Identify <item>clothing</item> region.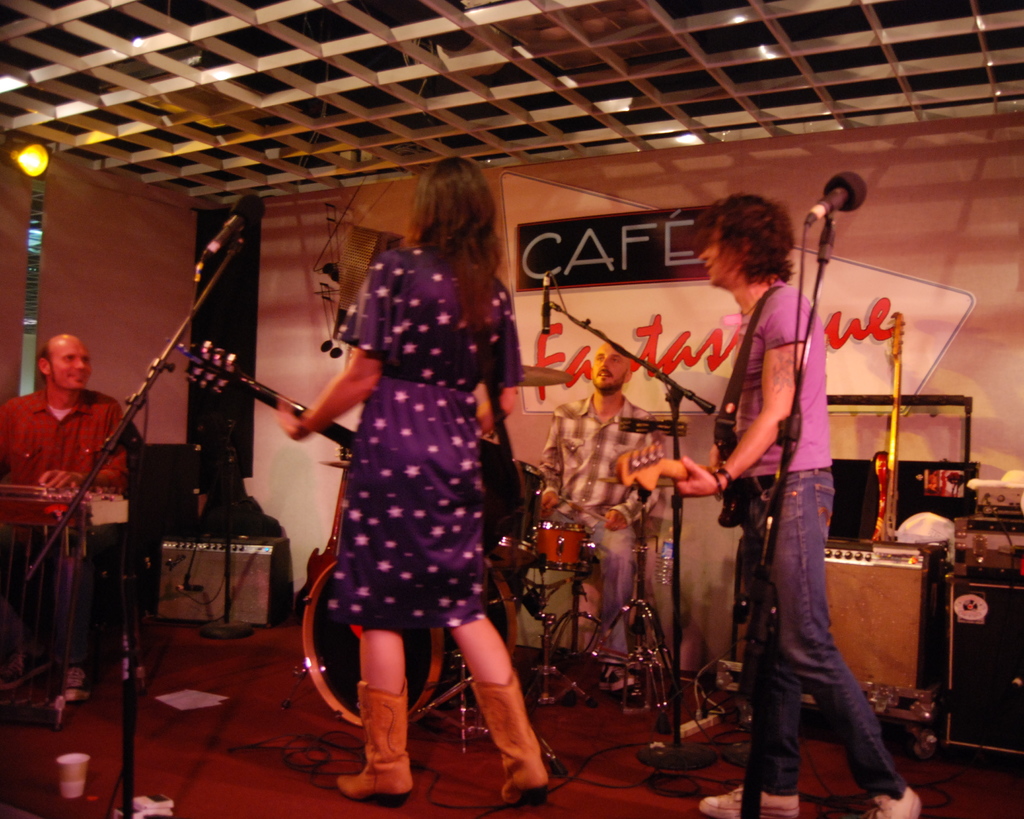
Region: crop(717, 283, 906, 809).
